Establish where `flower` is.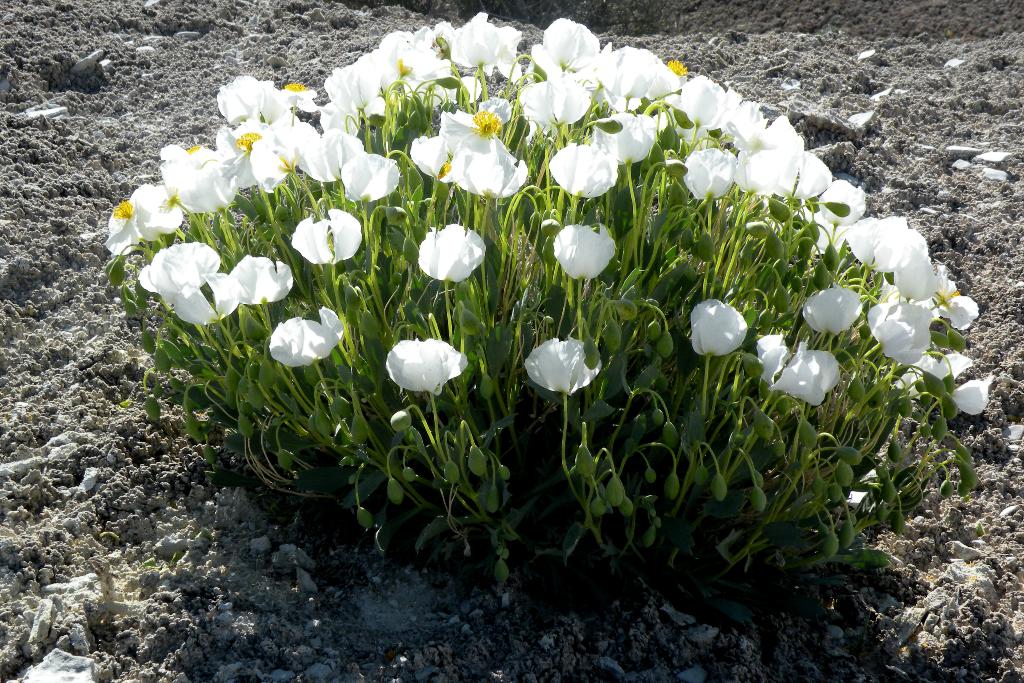
Established at x1=762, y1=334, x2=838, y2=409.
